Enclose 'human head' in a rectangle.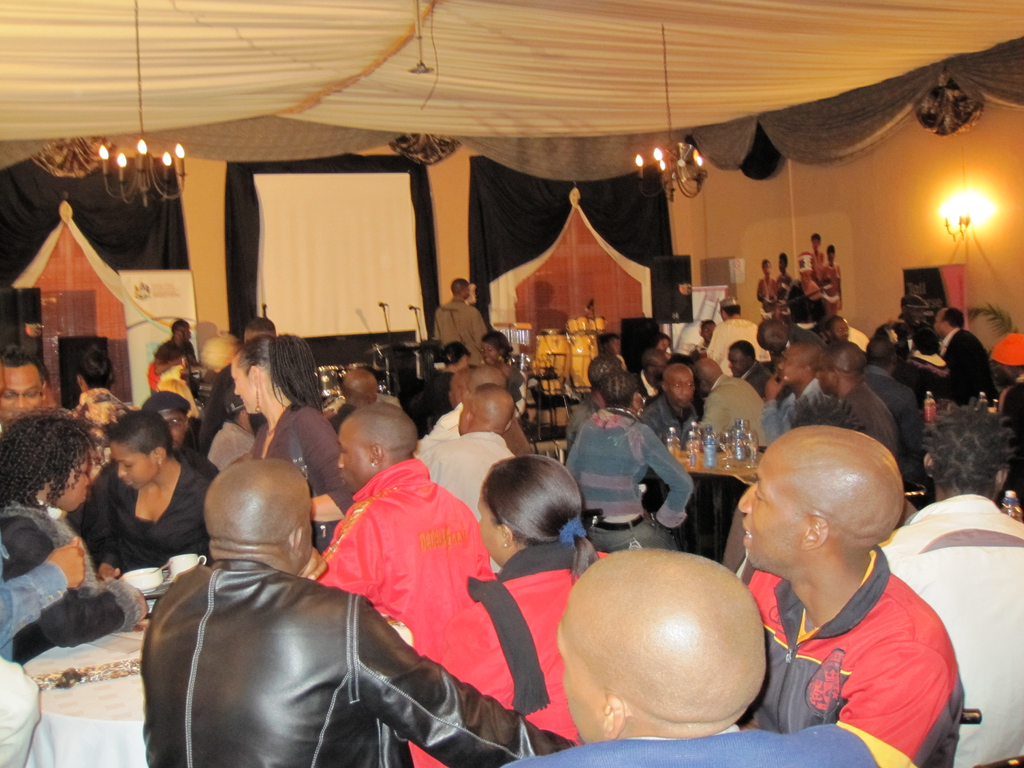
crop(817, 342, 867, 394).
